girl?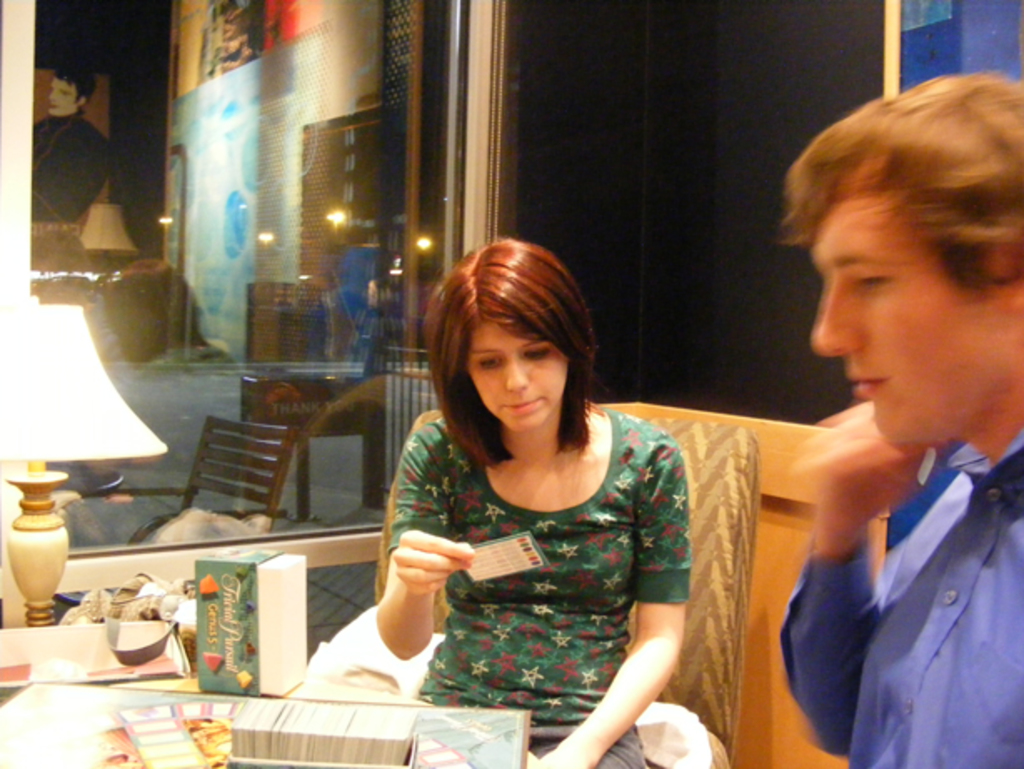
select_region(372, 237, 690, 767)
